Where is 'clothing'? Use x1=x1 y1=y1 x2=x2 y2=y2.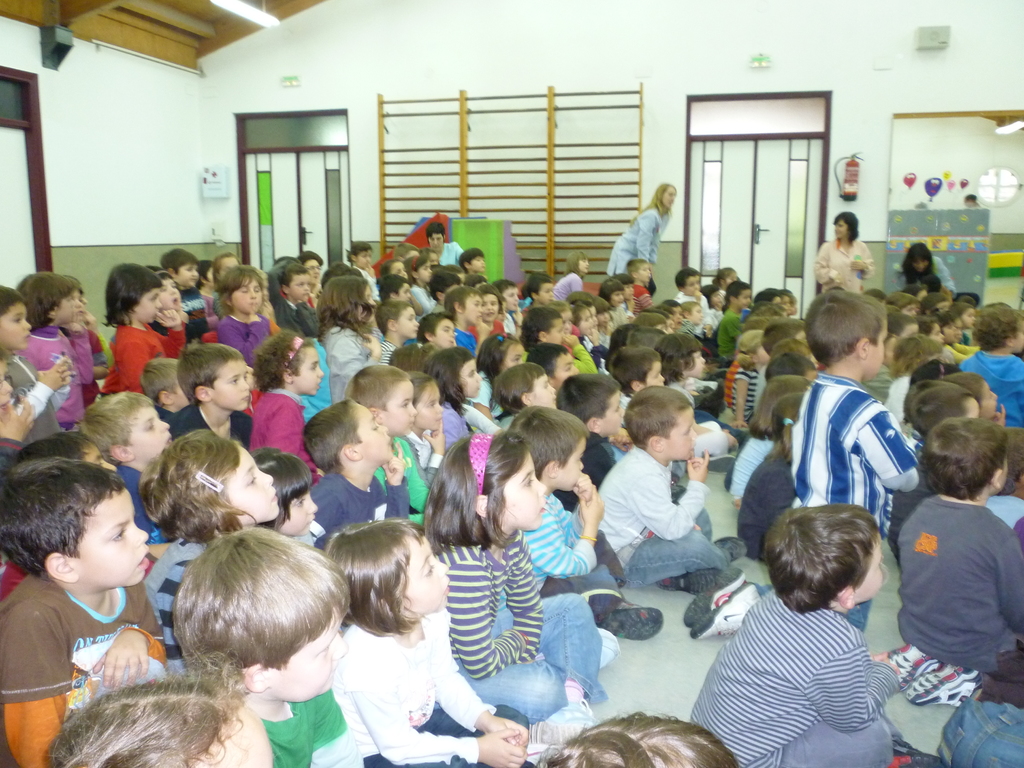
x1=0 y1=576 x2=175 y2=767.
